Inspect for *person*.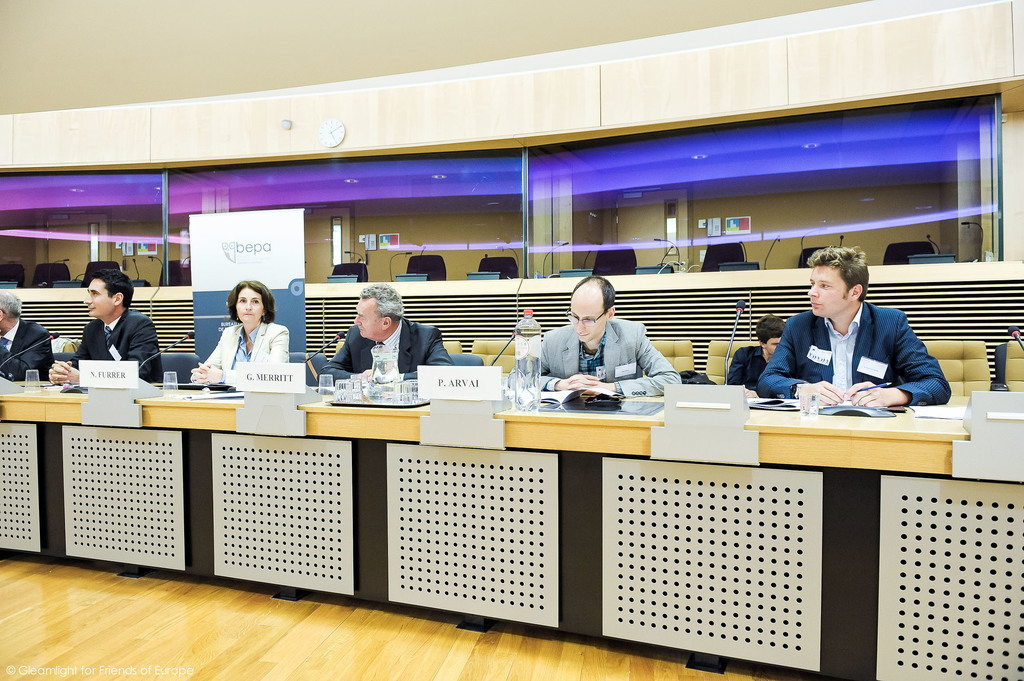
Inspection: detection(778, 241, 939, 429).
